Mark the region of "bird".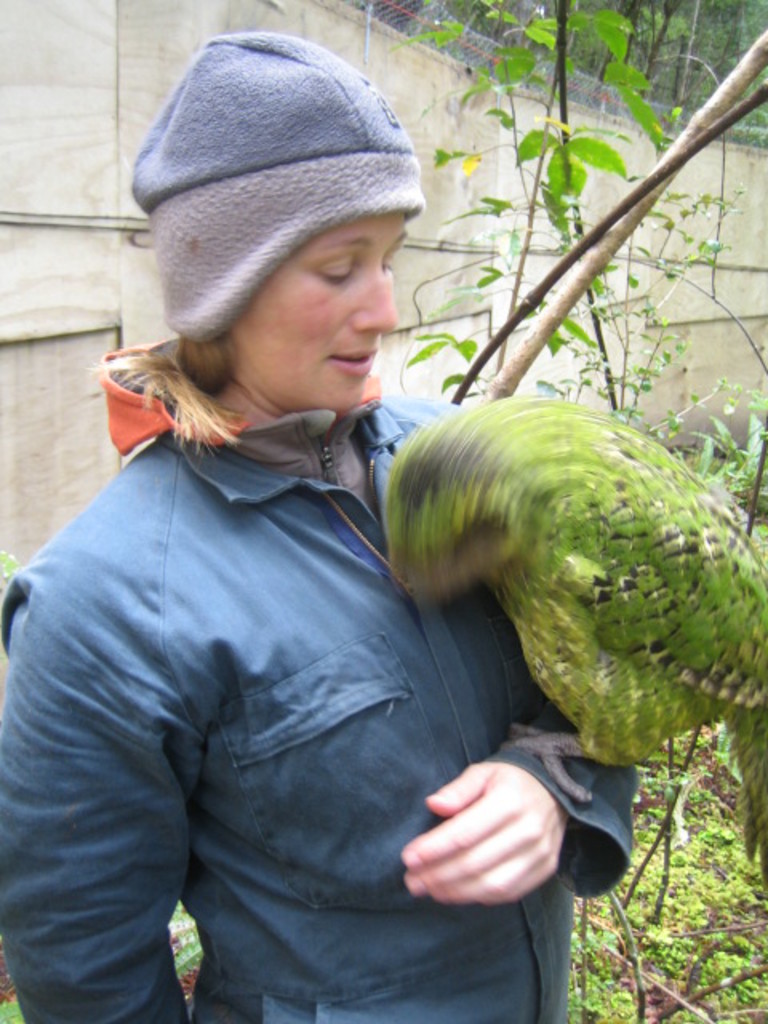
Region: (x1=336, y1=354, x2=749, y2=936).
